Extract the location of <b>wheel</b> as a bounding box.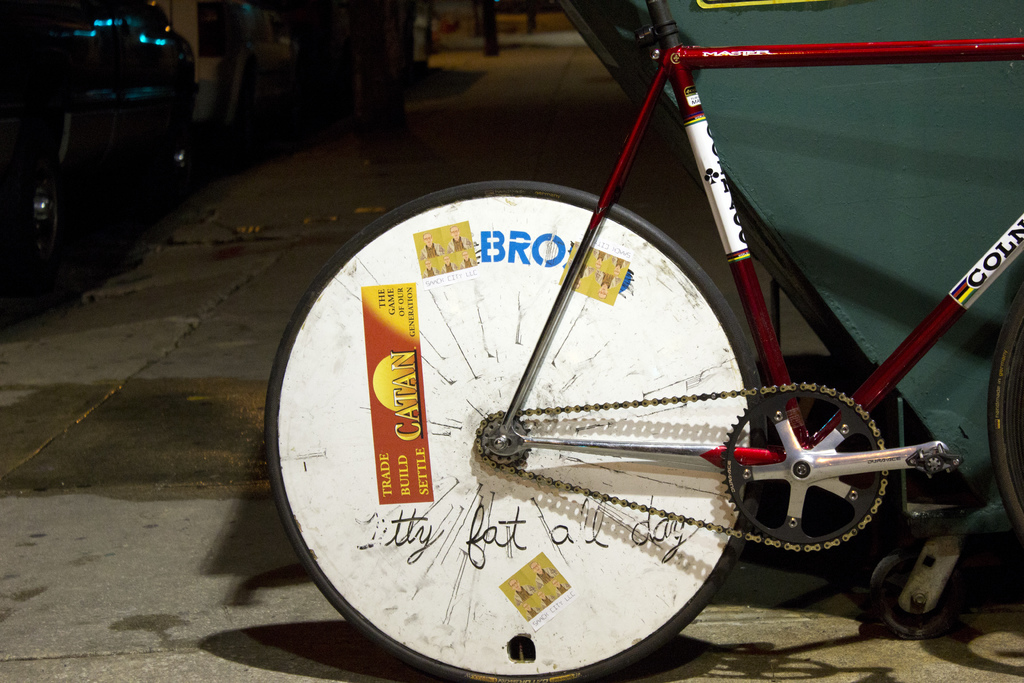
crop(21, 145, 59, 270).
